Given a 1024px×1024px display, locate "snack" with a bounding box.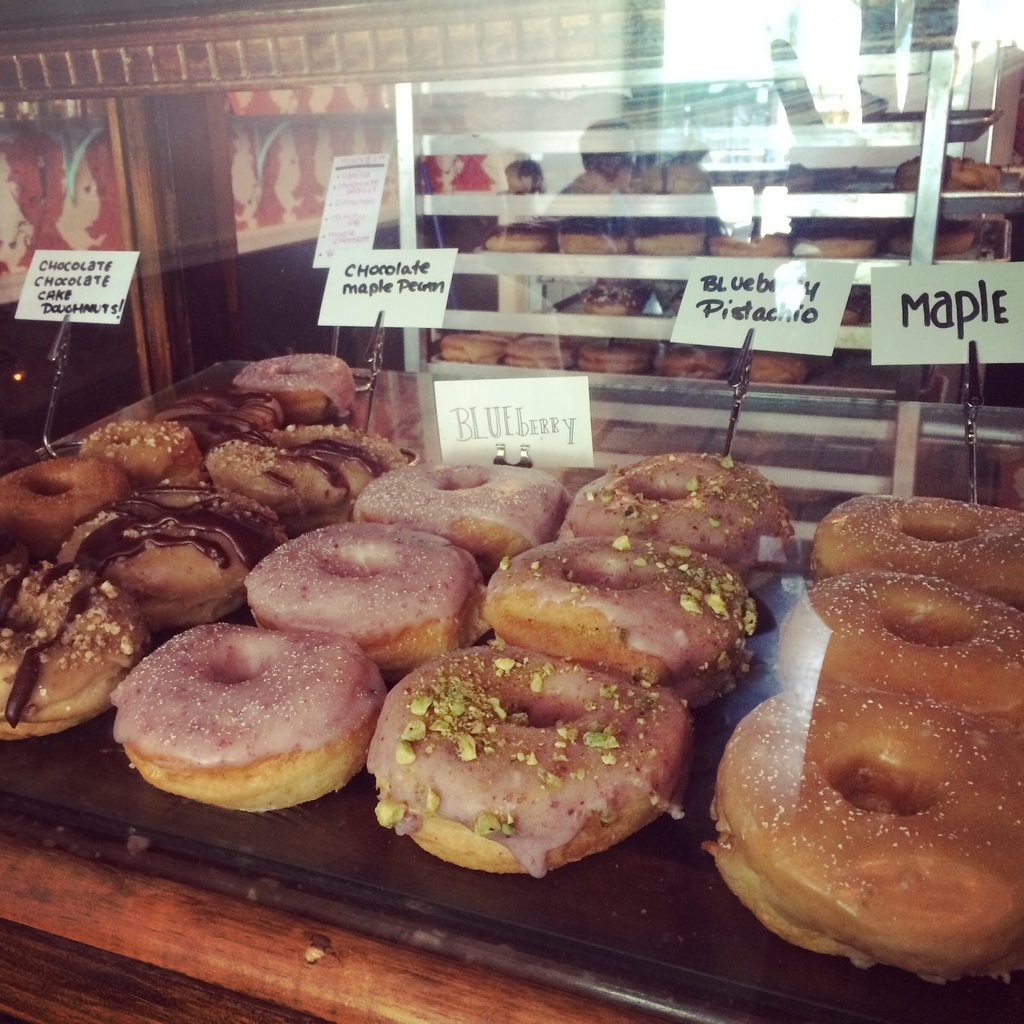
Located: detection(50, 476, 299, 638).
